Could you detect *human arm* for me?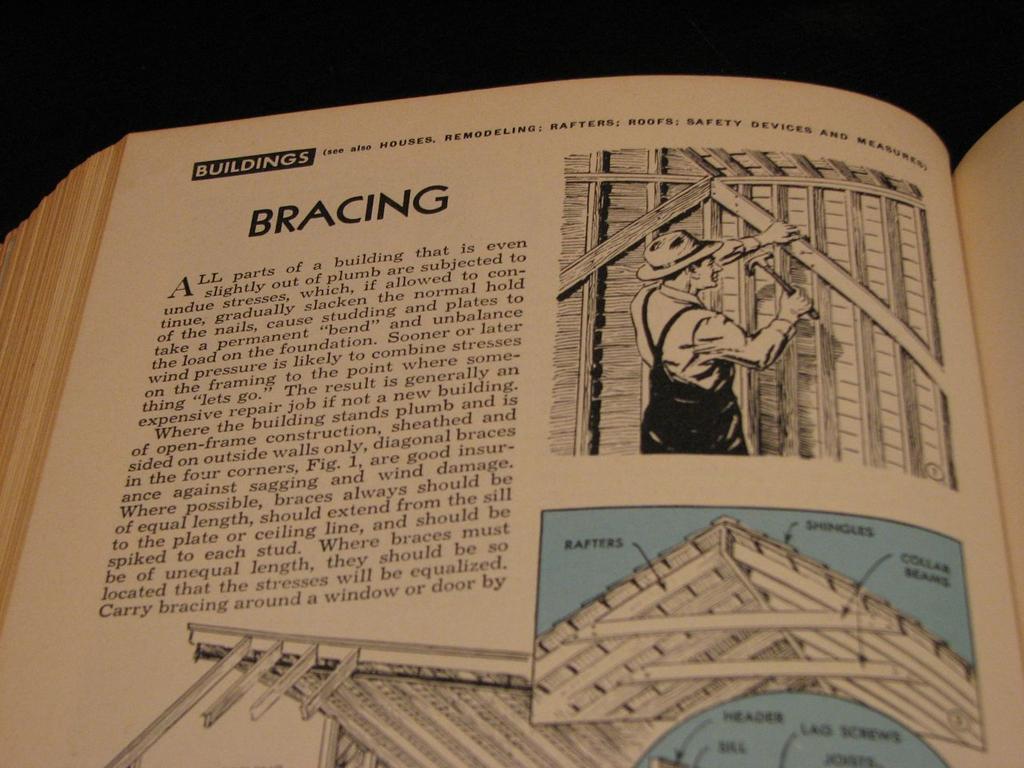
Detection result: x1=693, y1=287, x2=815, y2=371.
